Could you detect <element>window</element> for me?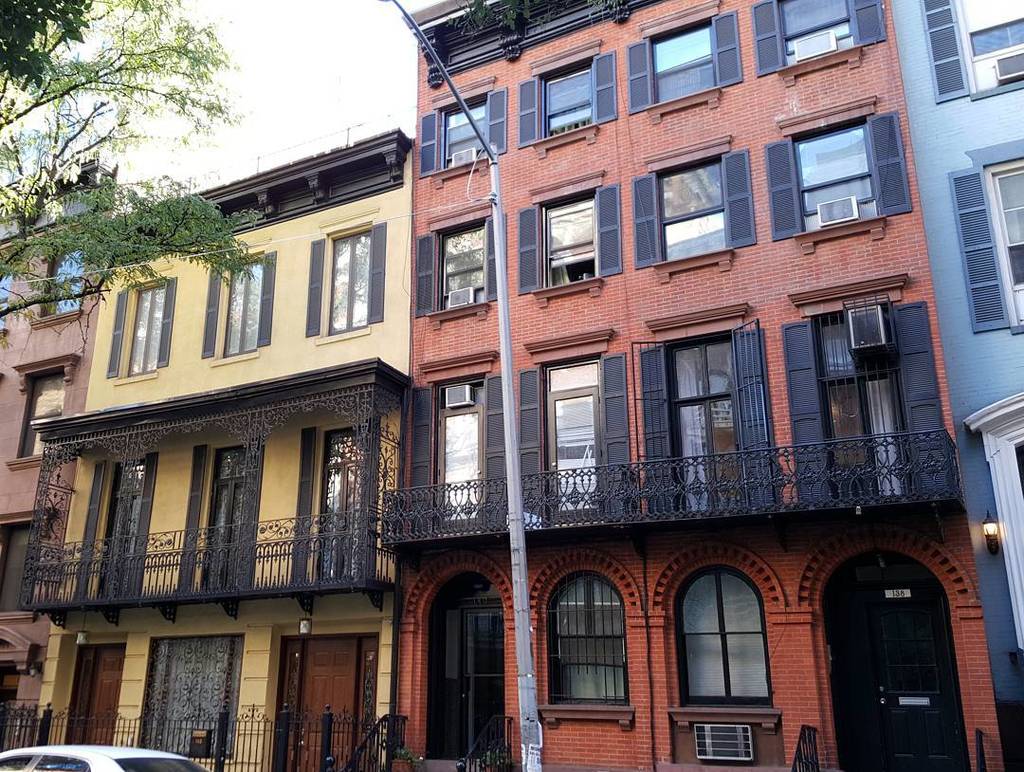
Detection result: BBox(112, 280, 163, 381).
